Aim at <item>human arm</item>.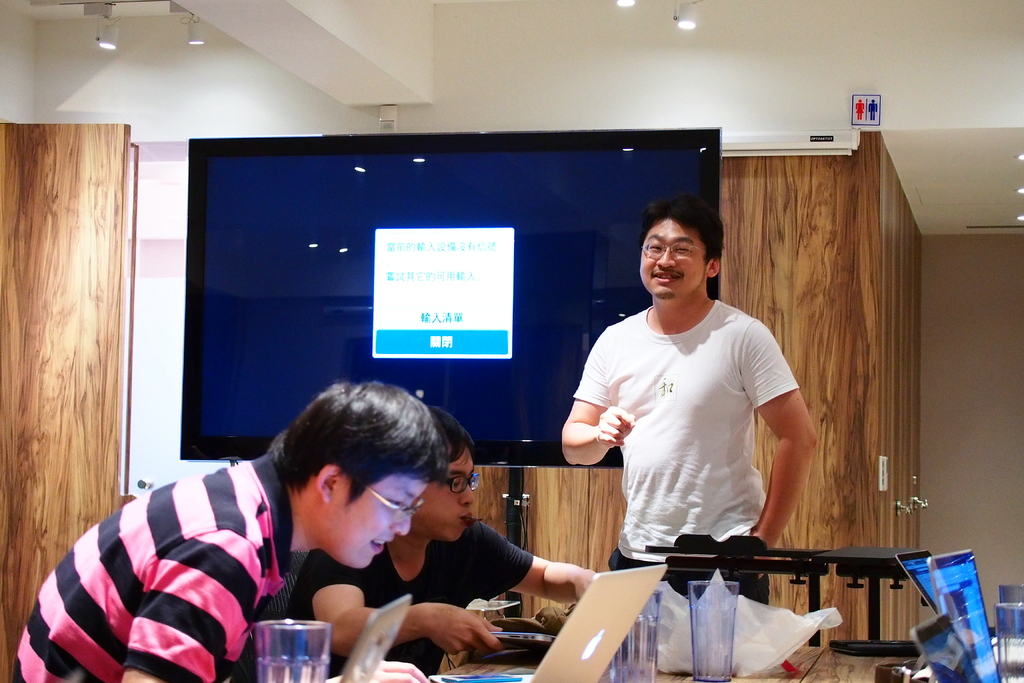
Aimed at bbox(559, 325, 639, 467).
